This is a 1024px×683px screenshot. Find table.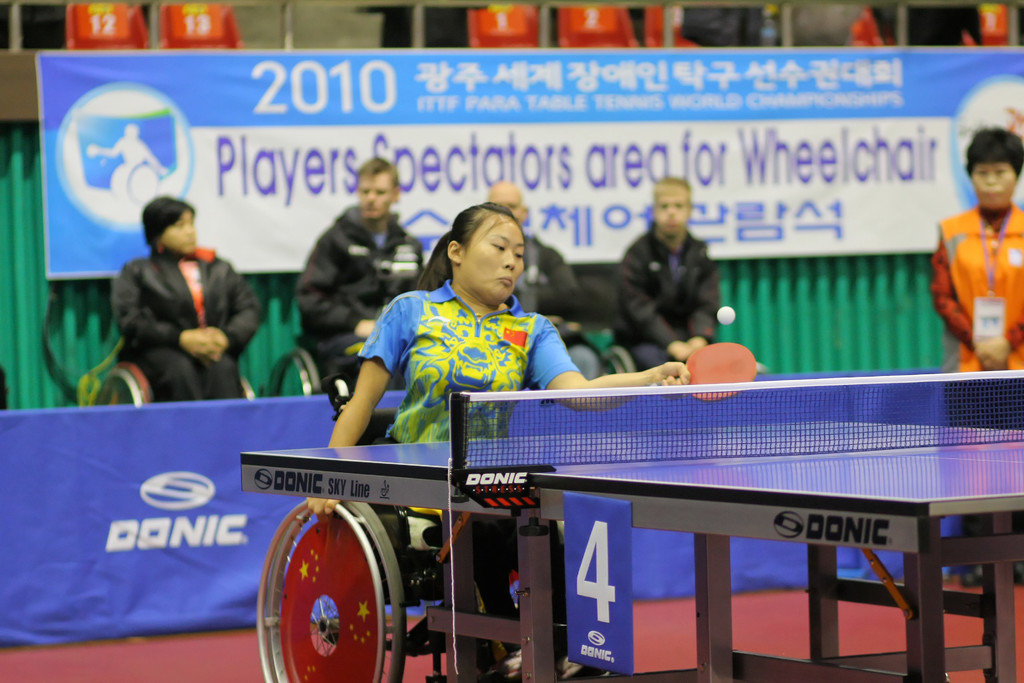
Bounding box: (x1=180, y1=338, x2=998, y2=655).
